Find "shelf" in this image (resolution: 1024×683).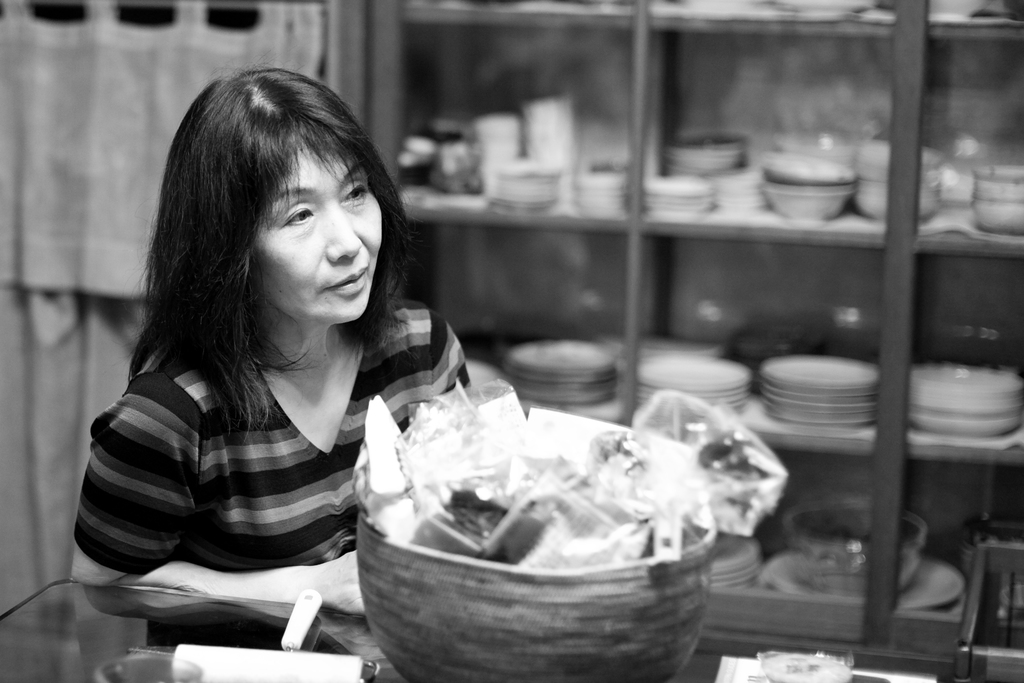
<bbox>332, 0, 1023, 658</bbox>.
